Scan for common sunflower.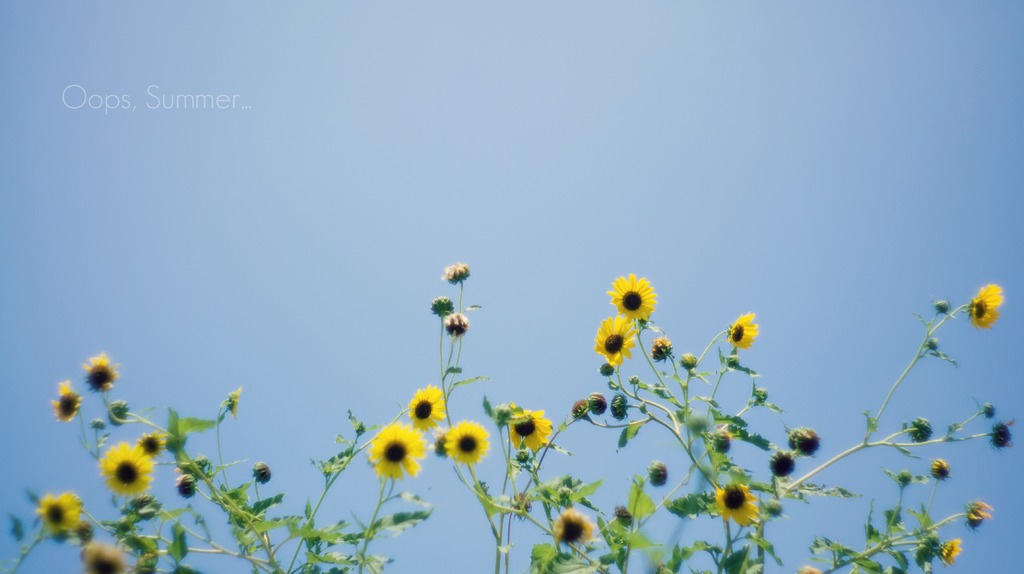
Scan result: crop(726, 312, 762, 353).
